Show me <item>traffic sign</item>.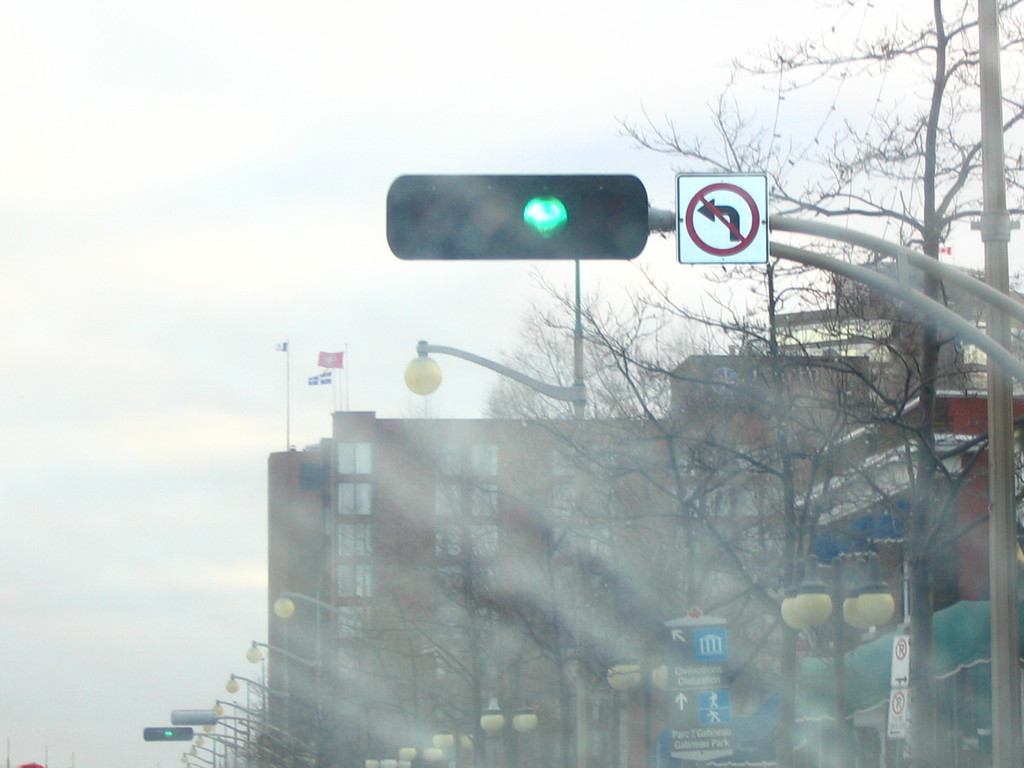
<item>traffic sign</item> is here: <bbox>888, 685, 908, 735</bbox>.
